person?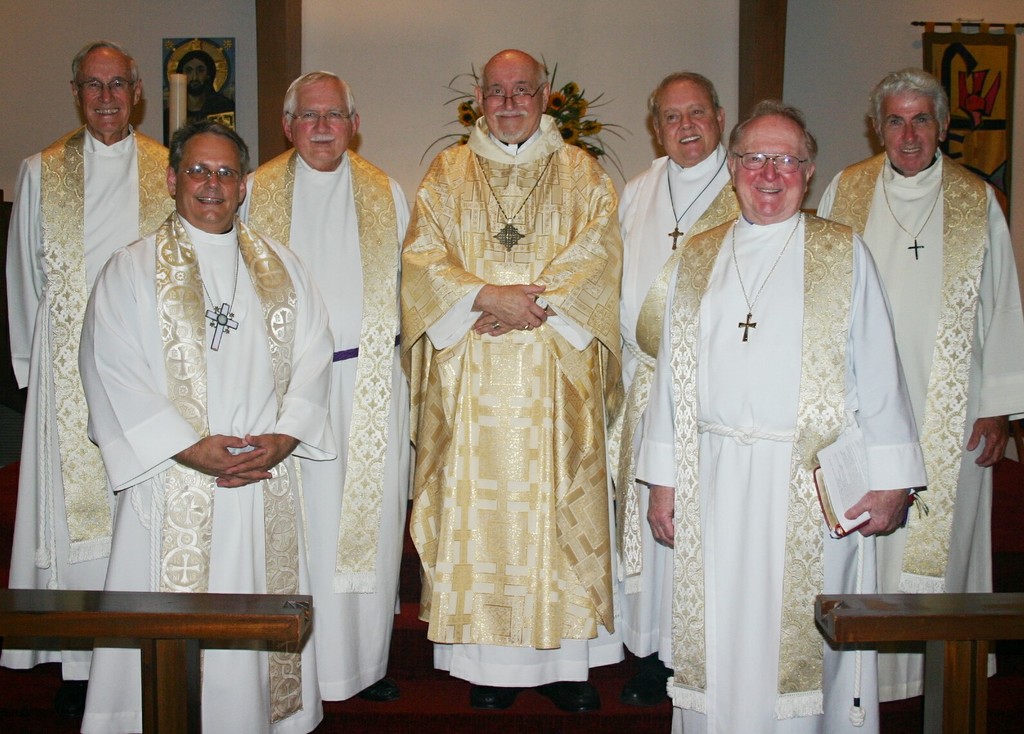
643:102:918:733
